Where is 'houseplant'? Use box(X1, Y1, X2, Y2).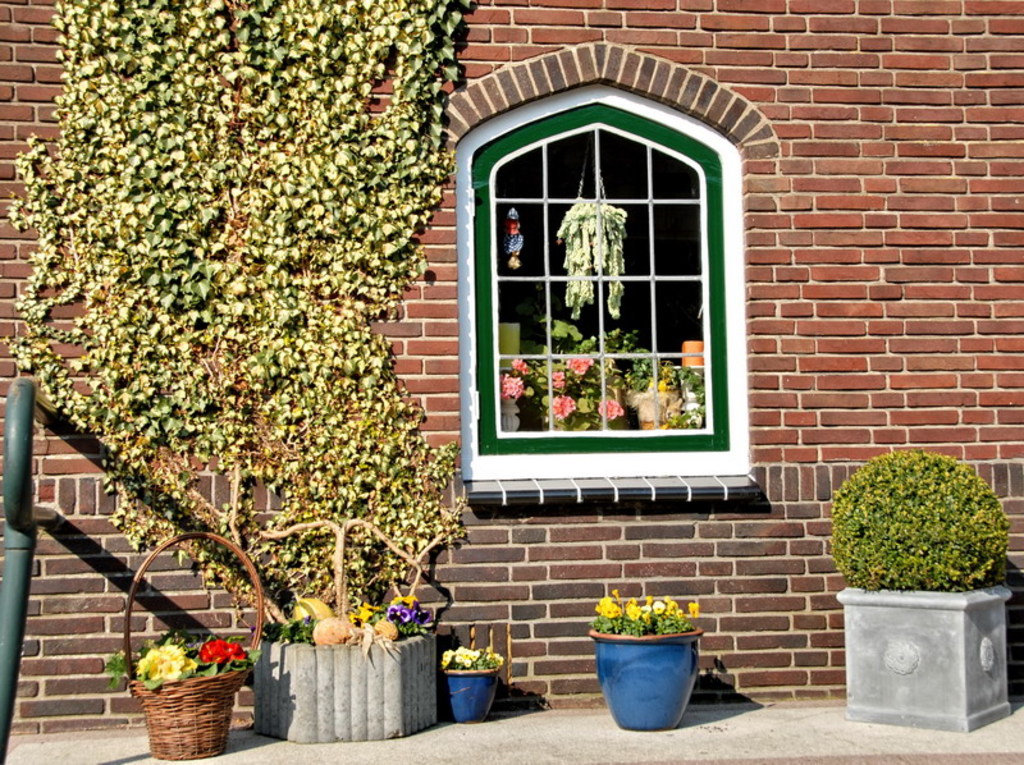
box(831, 440, 1011, 588).
